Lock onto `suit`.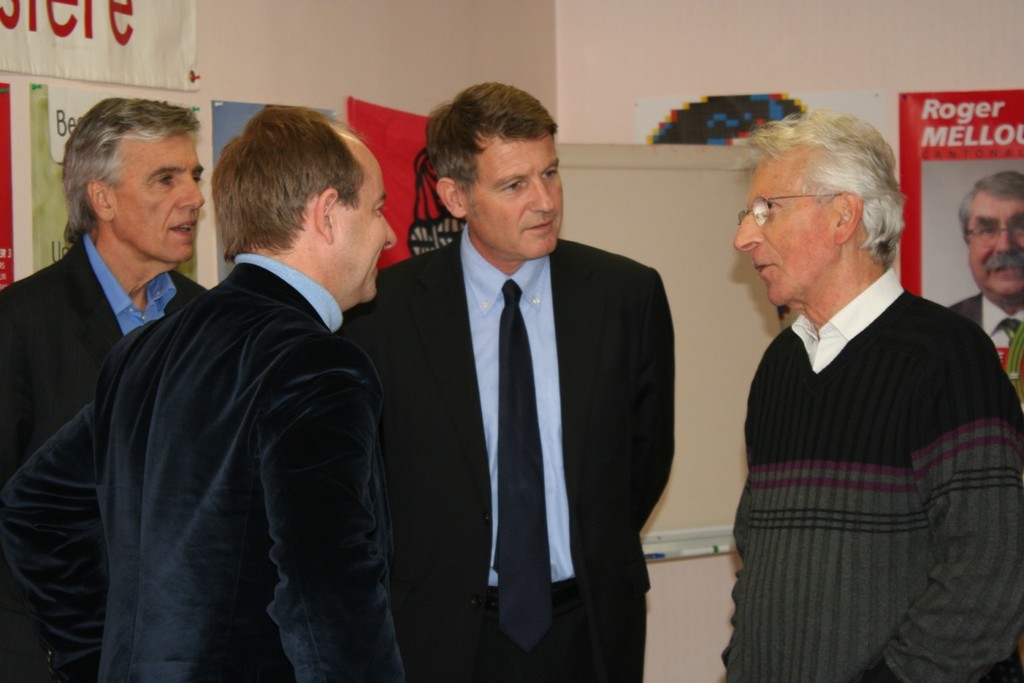
Locked: [x1=950, y1=292, x2=1023, y2=345].
